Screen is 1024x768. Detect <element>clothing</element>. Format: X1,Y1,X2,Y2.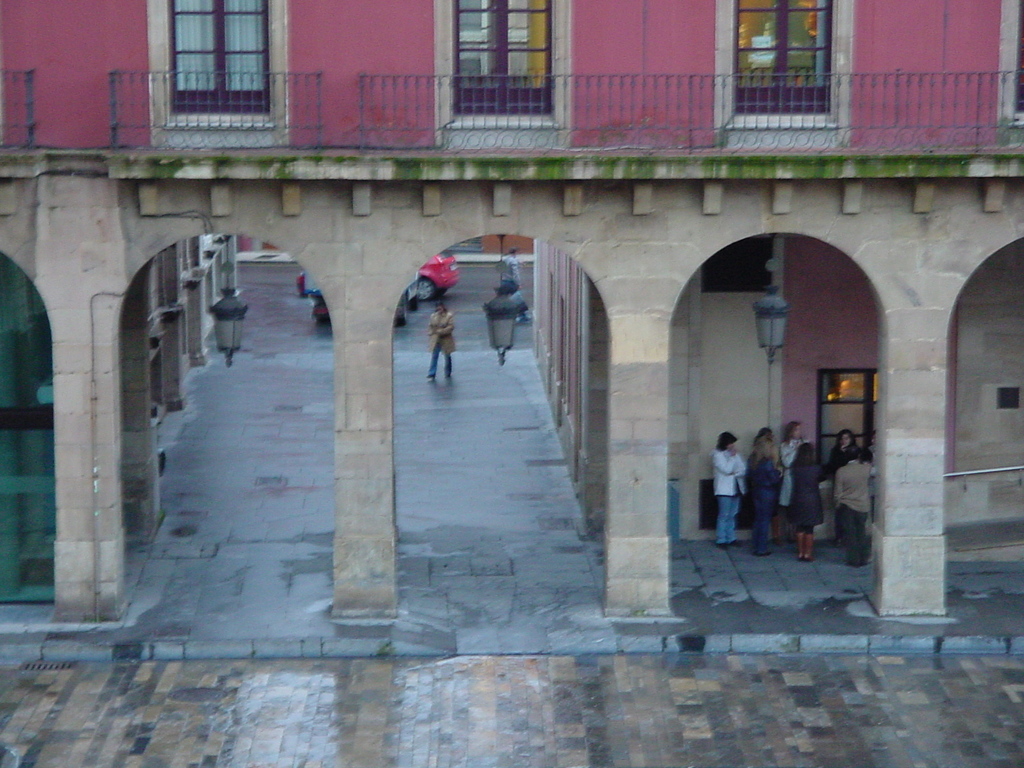
427,310,454,374.
